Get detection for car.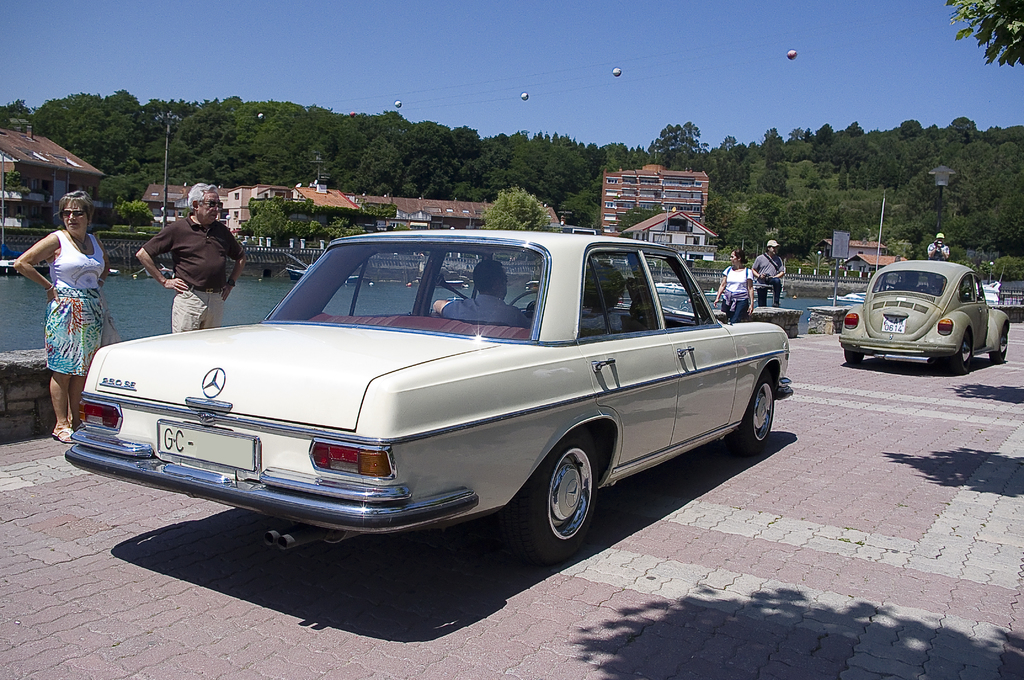
Detection: (x1=836, y1=255, x2=1012, y2=366).
